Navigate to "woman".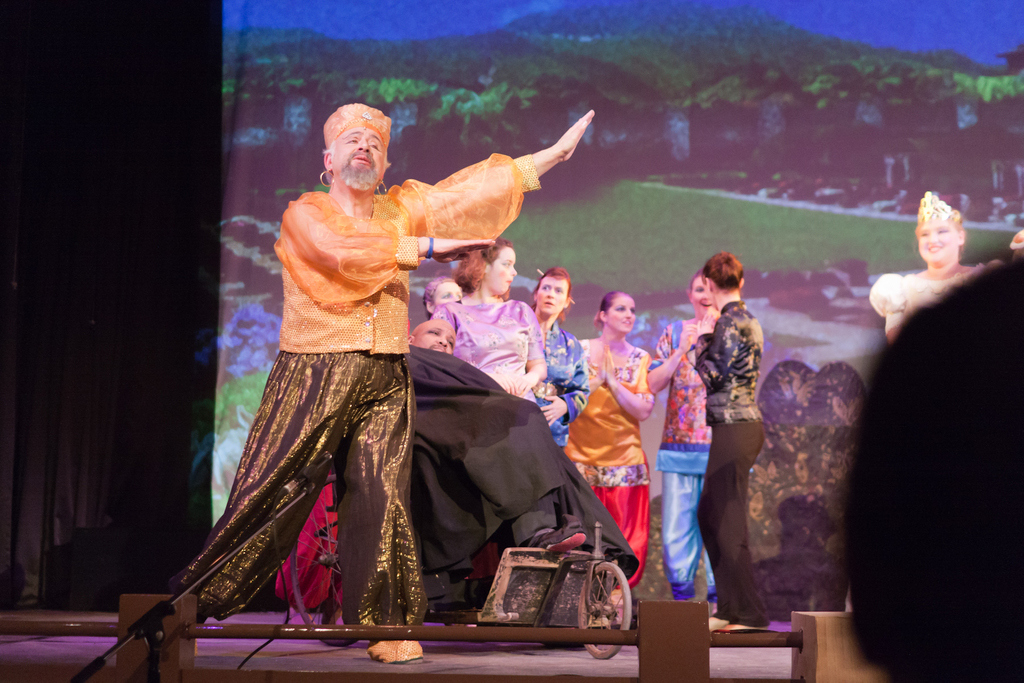
Navigation target: (x1=567, y1=290, x2=662, y2=535).
